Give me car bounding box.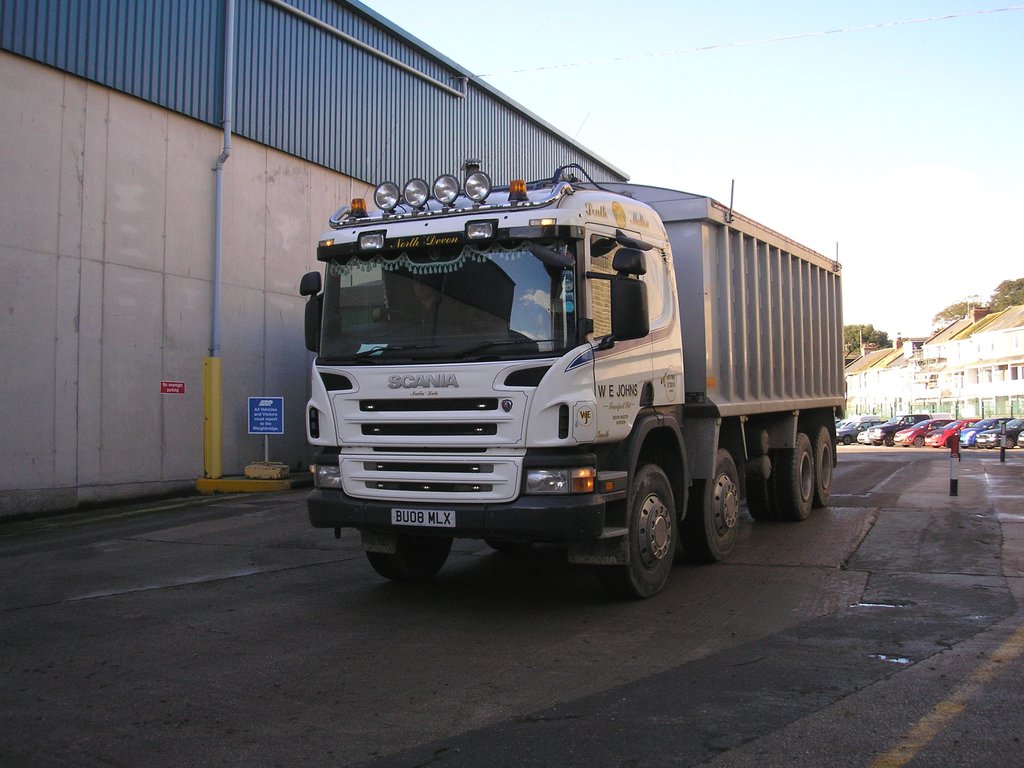
bbox(891, 421, 952, 456).
